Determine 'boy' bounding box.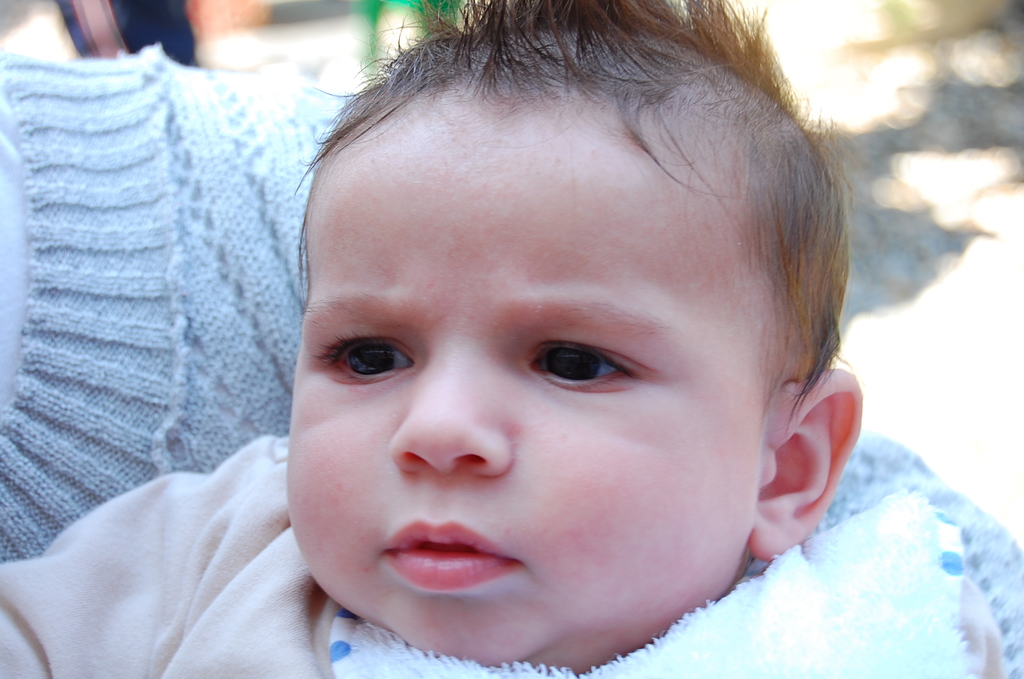
Determined: BBox(0, 0, 1023, 678).
